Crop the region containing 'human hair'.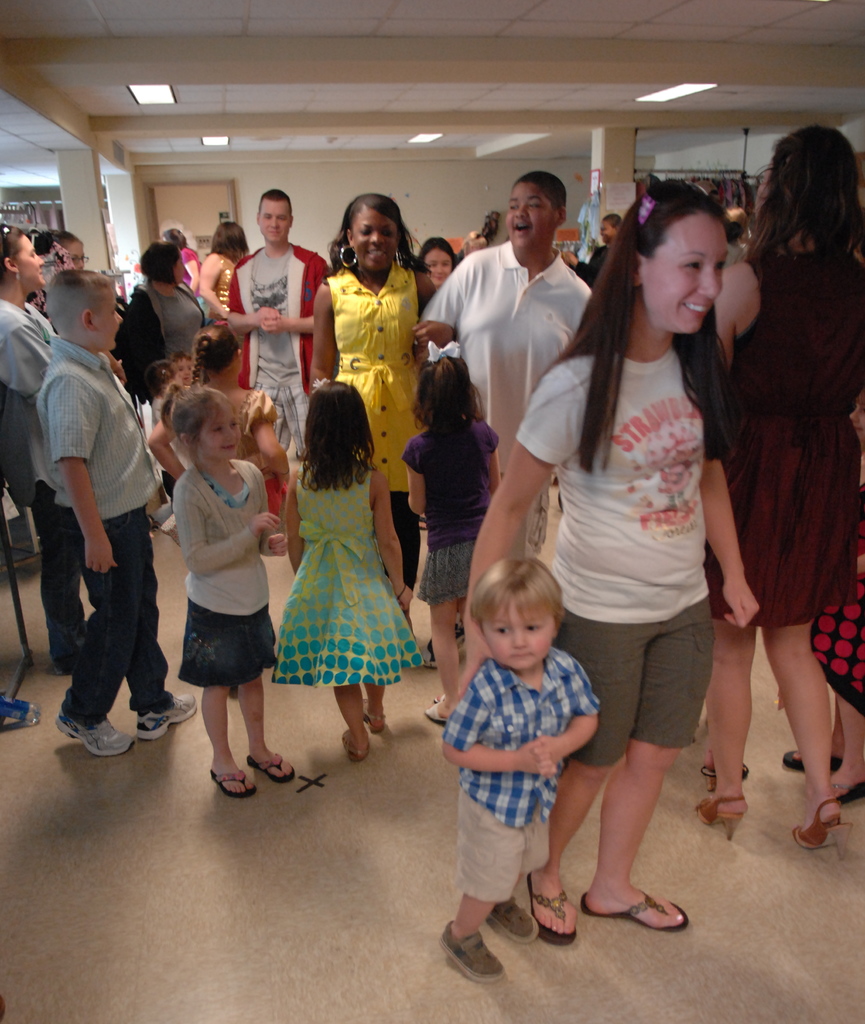
Crop region: box=[45, 269, 117, 332].
